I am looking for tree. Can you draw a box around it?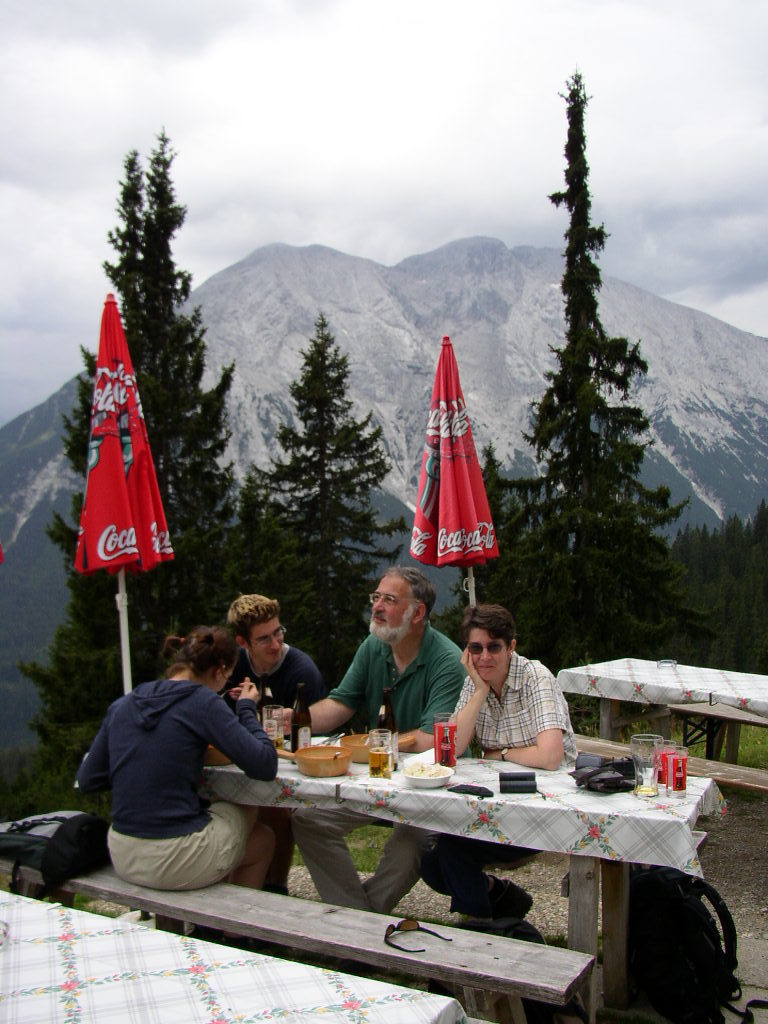
Sure, the bounding box is 500:44:714:721.
